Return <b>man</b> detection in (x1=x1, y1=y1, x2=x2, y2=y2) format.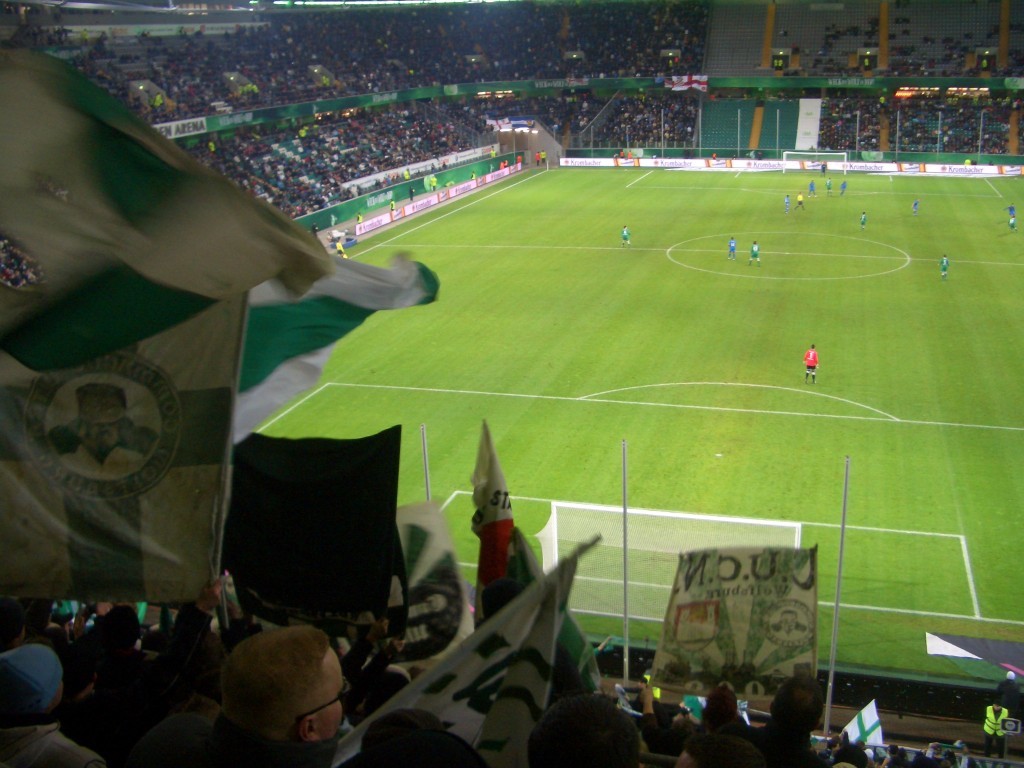
(x1=857, y1=207, x2=868, y2=227).
